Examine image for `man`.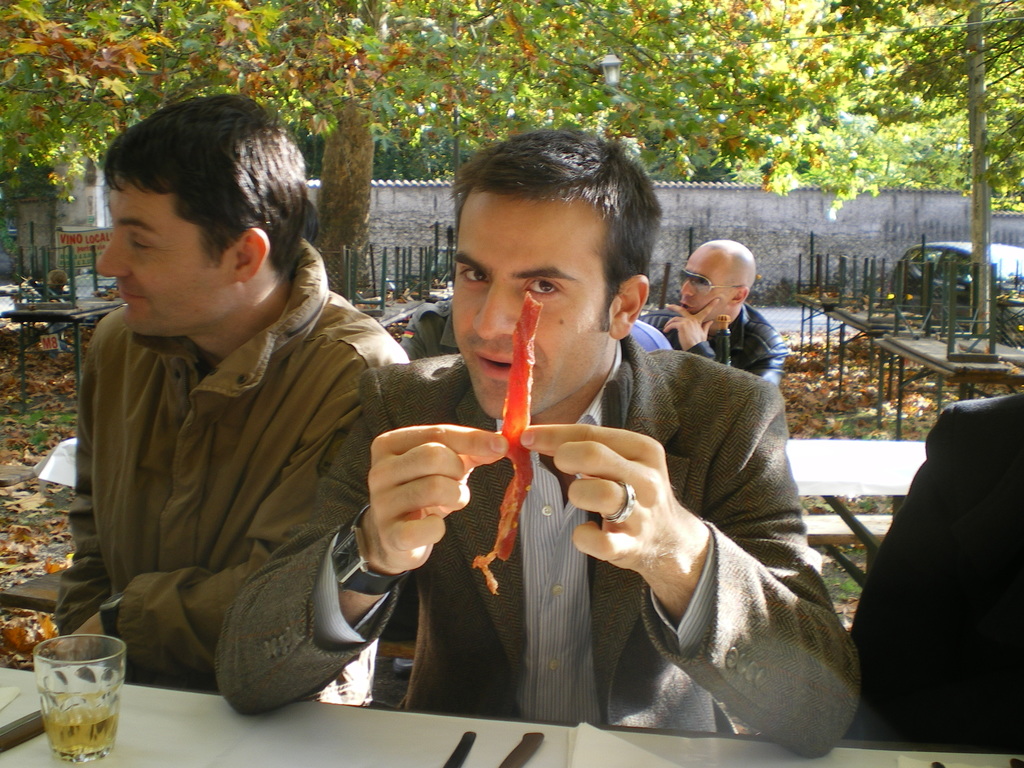
Examination result: (260,164,823,732).
